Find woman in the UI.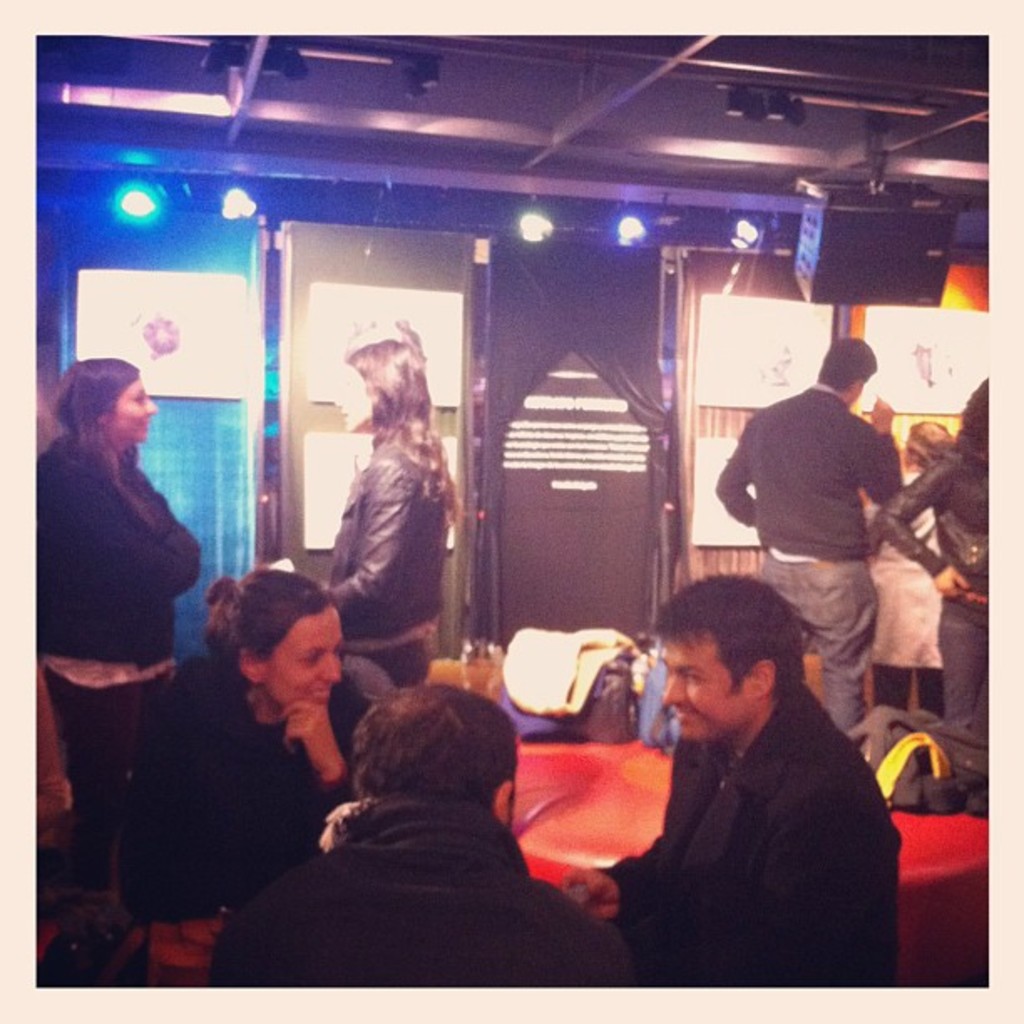
UI element at (880, 376, 997, 728).
